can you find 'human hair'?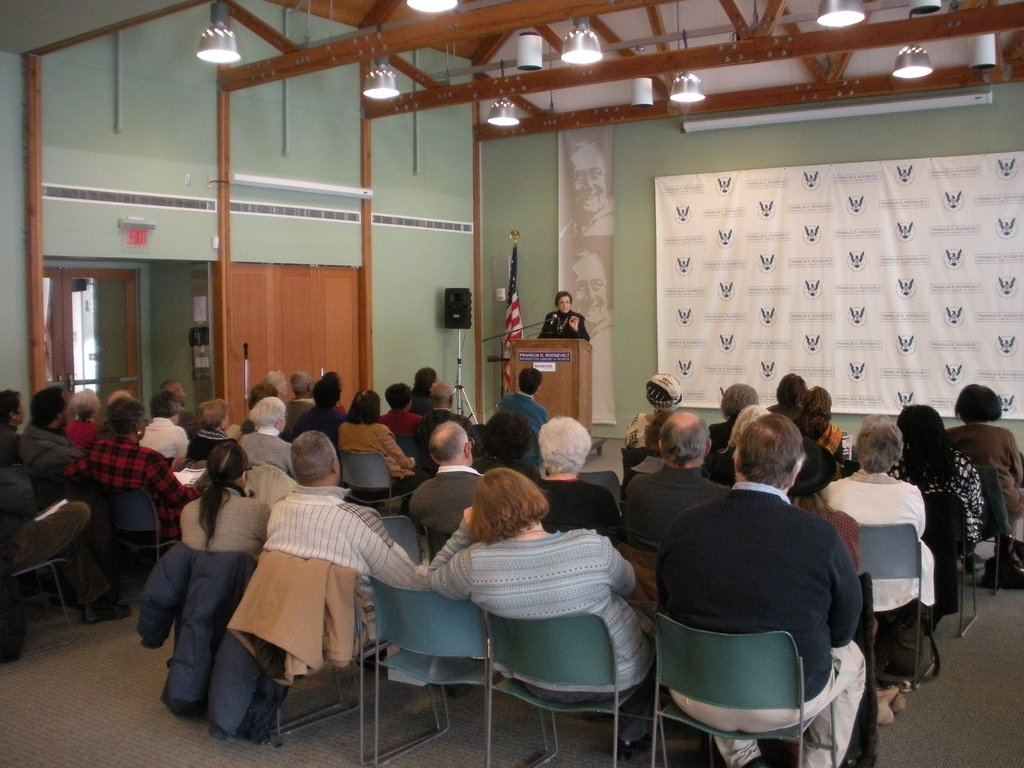
Yes, bounding box: 247,396,289,428.
